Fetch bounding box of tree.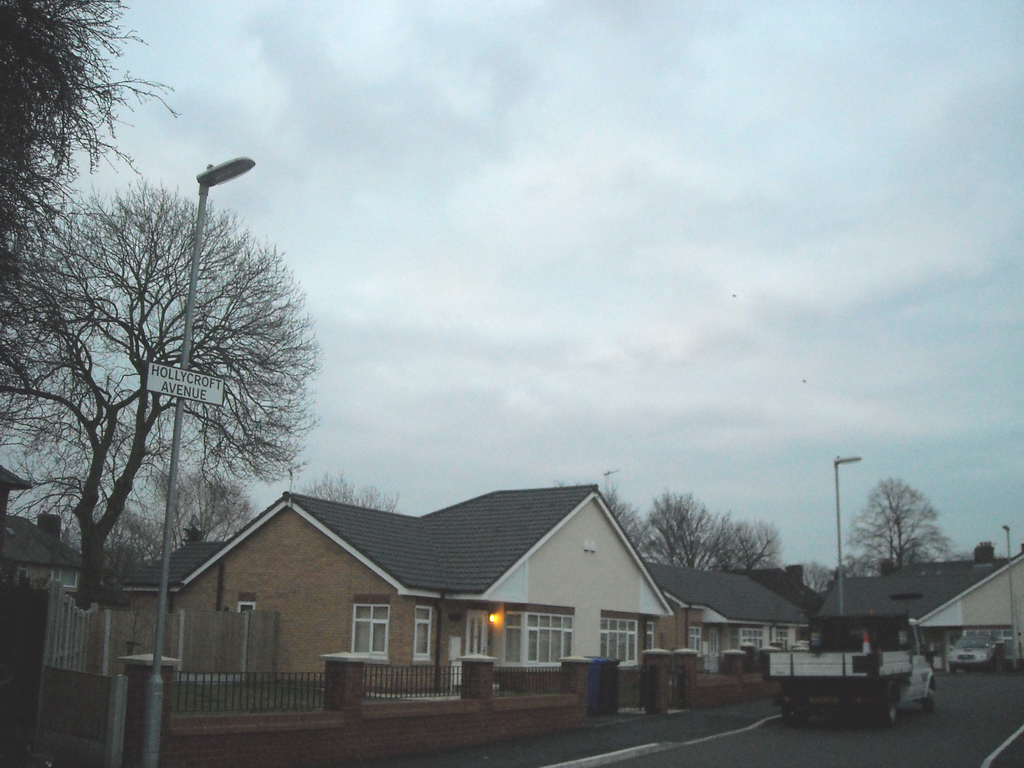
Bbox: 954, 548, 1004, 564.
